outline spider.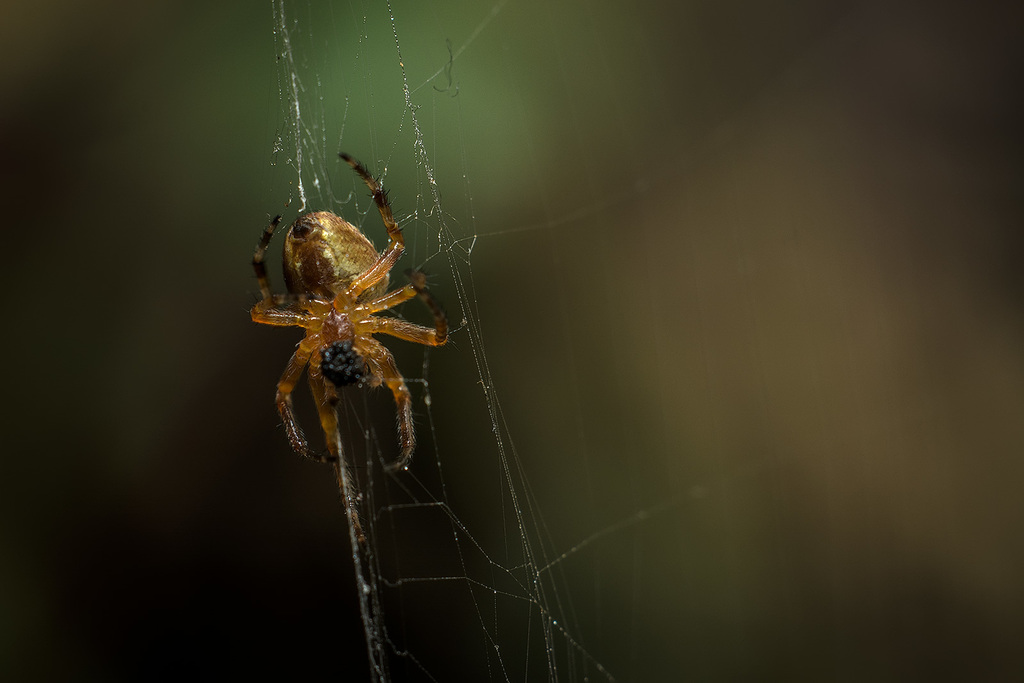
Outline: [240, 147, 455, 476].
